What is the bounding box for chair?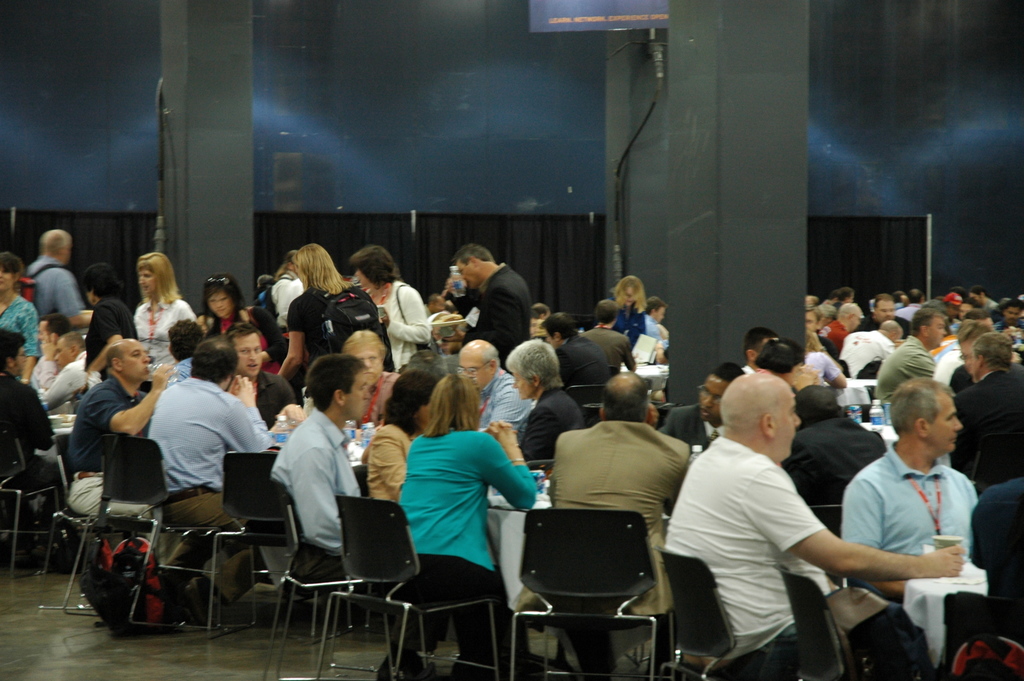
bbox(506, 490, 686, 678).
